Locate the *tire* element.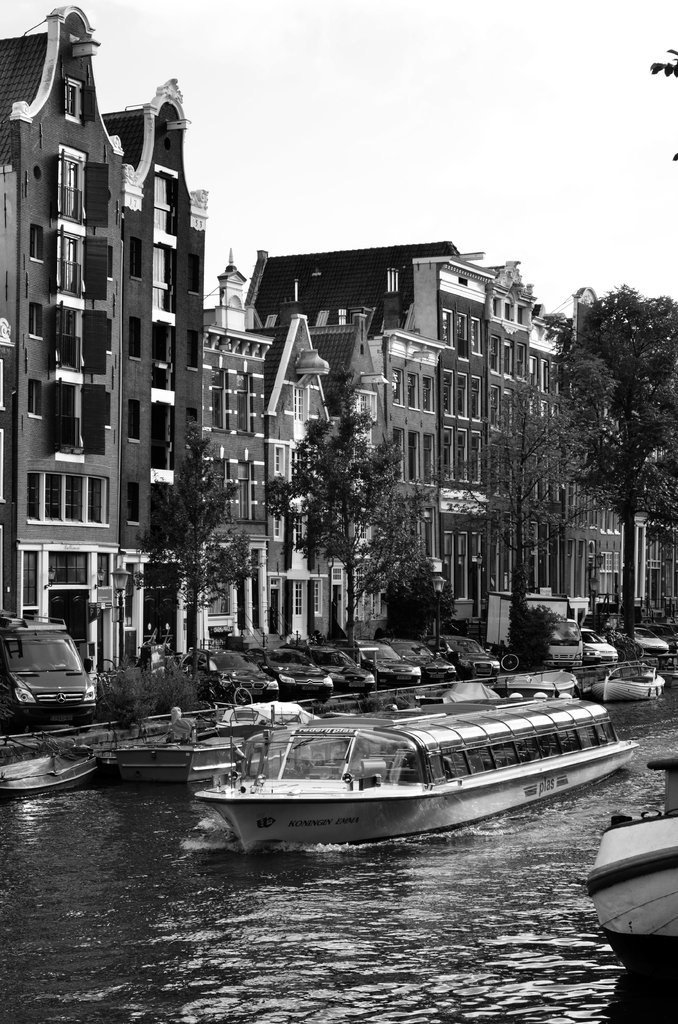
Element bbox: [x1=313, y1=687, x2=332, y2=705].
